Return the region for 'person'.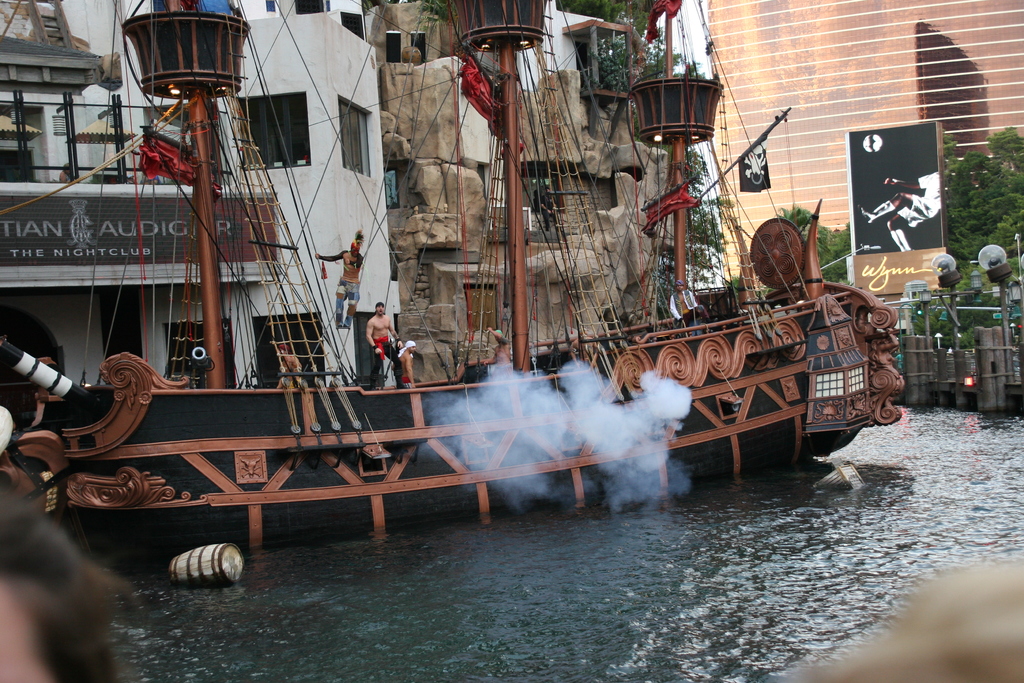
<region>278, 342, 302, 391</region>.
